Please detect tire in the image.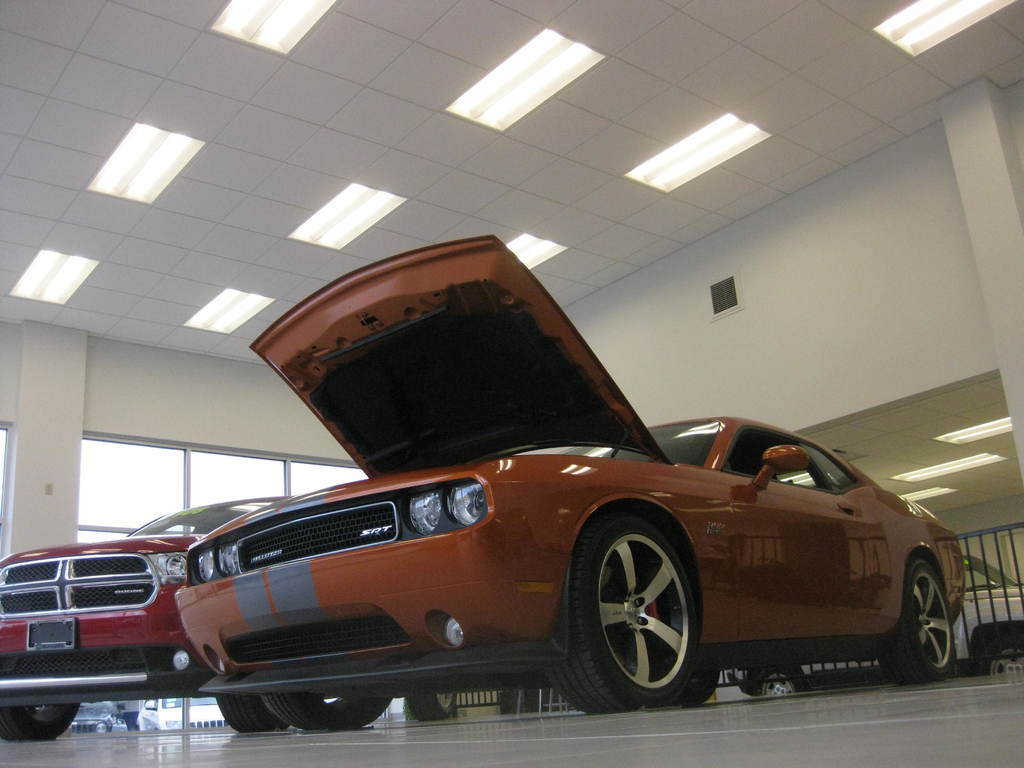
[556,518,708,722].
